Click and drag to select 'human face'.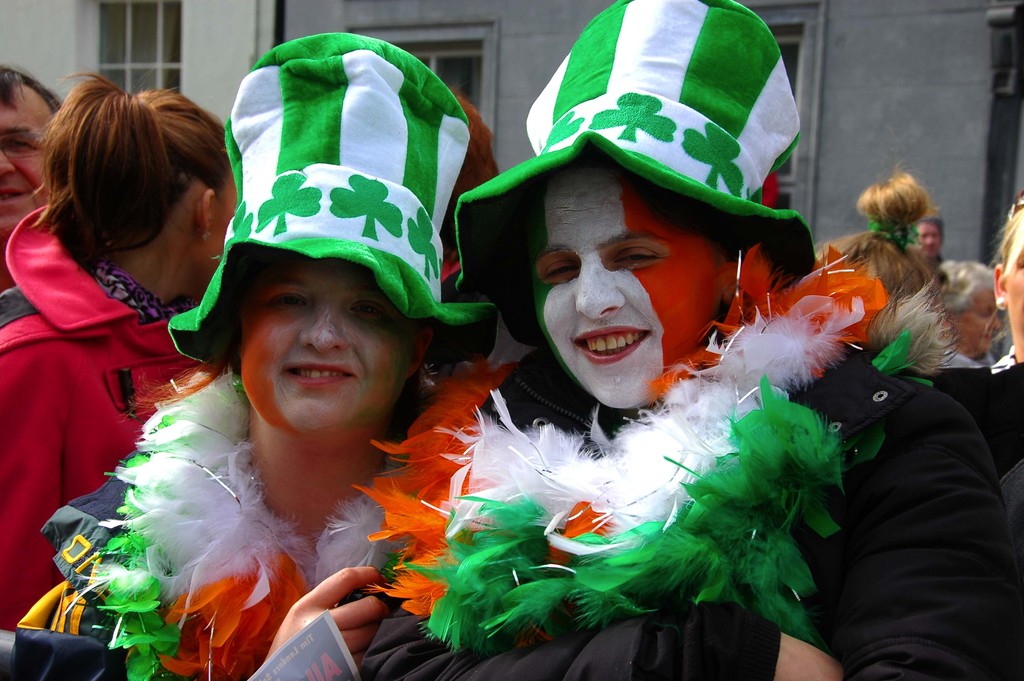
Selection: <region>950, 284, 1002, 358</region>.
